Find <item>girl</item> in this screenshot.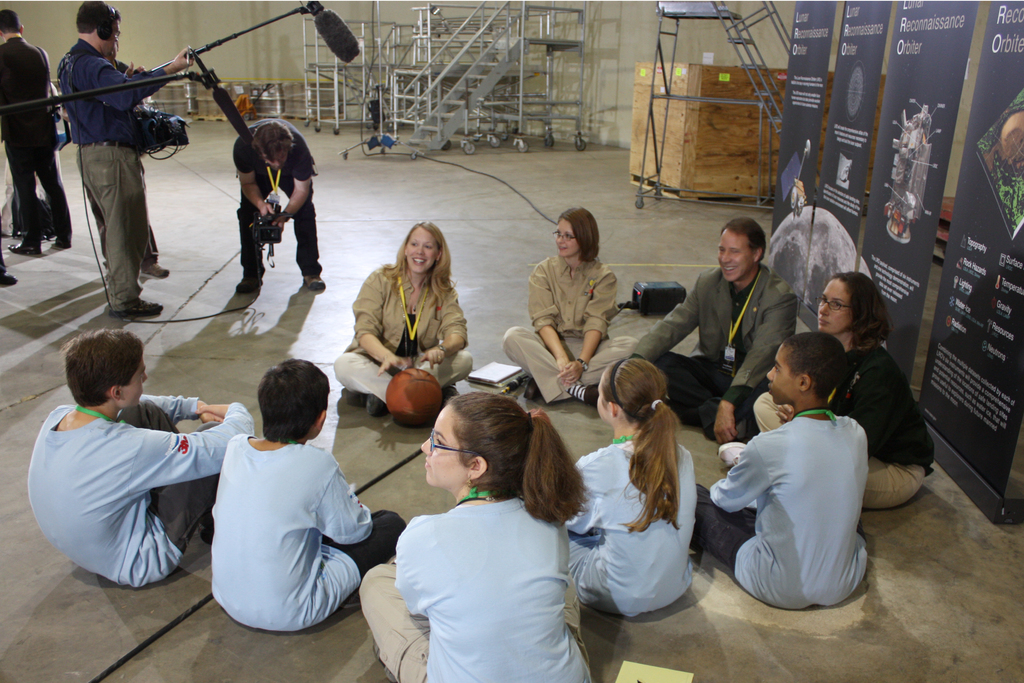
The bounding box for <item>girl</item> is 569 356 692 614.
